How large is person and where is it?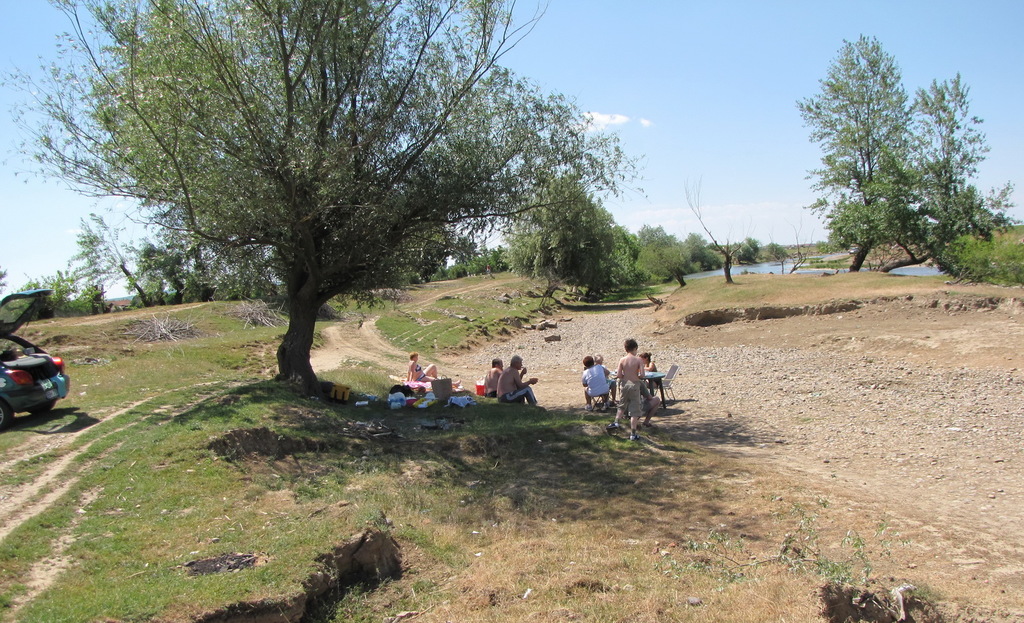
Bounding box: bbox=(584, 358, 610, 410).
